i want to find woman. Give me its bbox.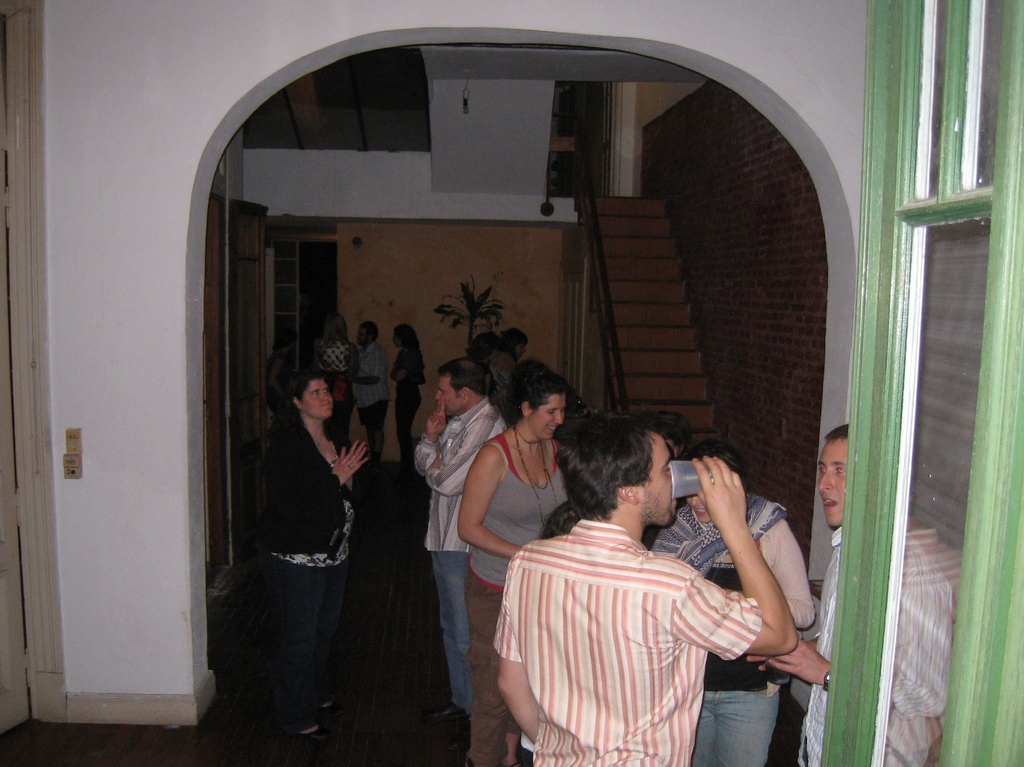
{"x1": 303, "y1": 315, "x2": 373, "y2": 410}.
